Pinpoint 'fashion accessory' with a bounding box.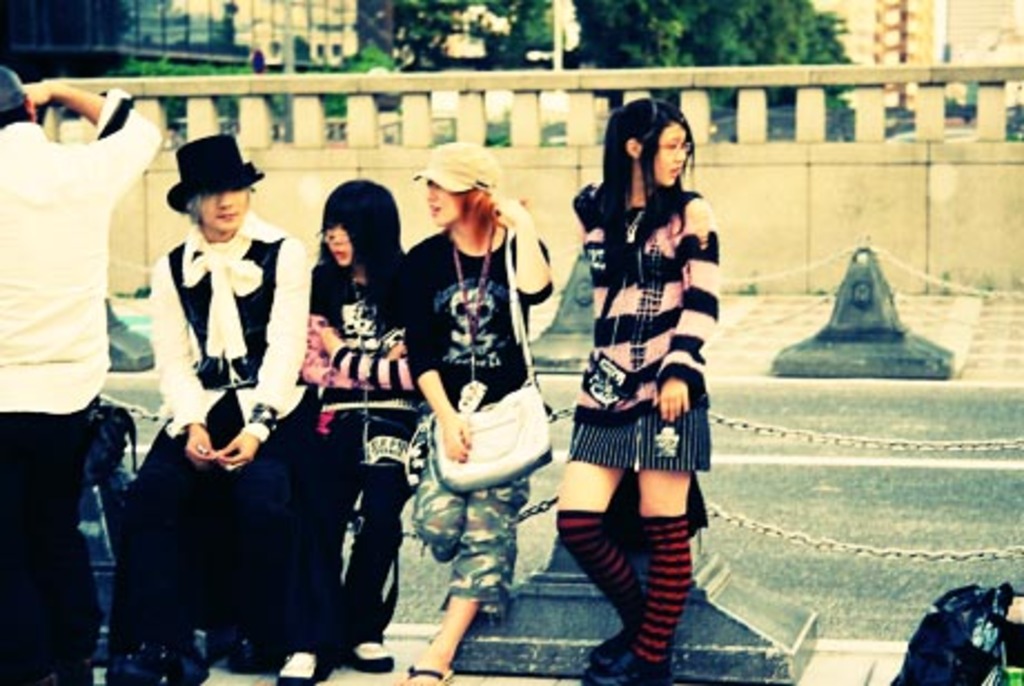
{"left": 412, "top": 134, "right": 501, "bottom": 194}.
